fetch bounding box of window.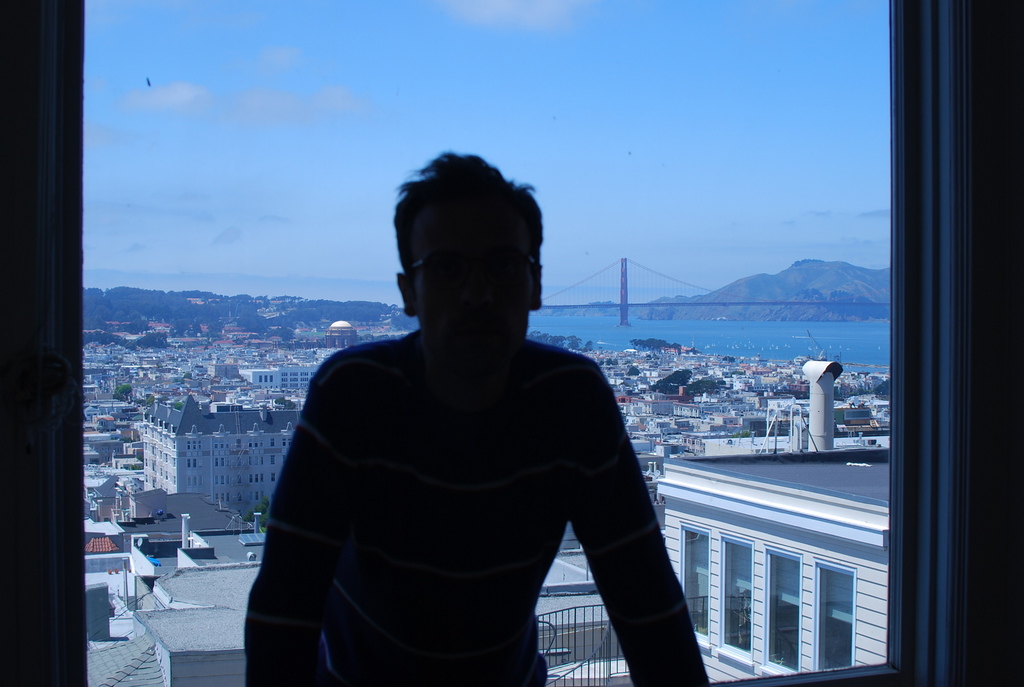
Bbox: [left=237, top=474, right=242, bottom=482].
